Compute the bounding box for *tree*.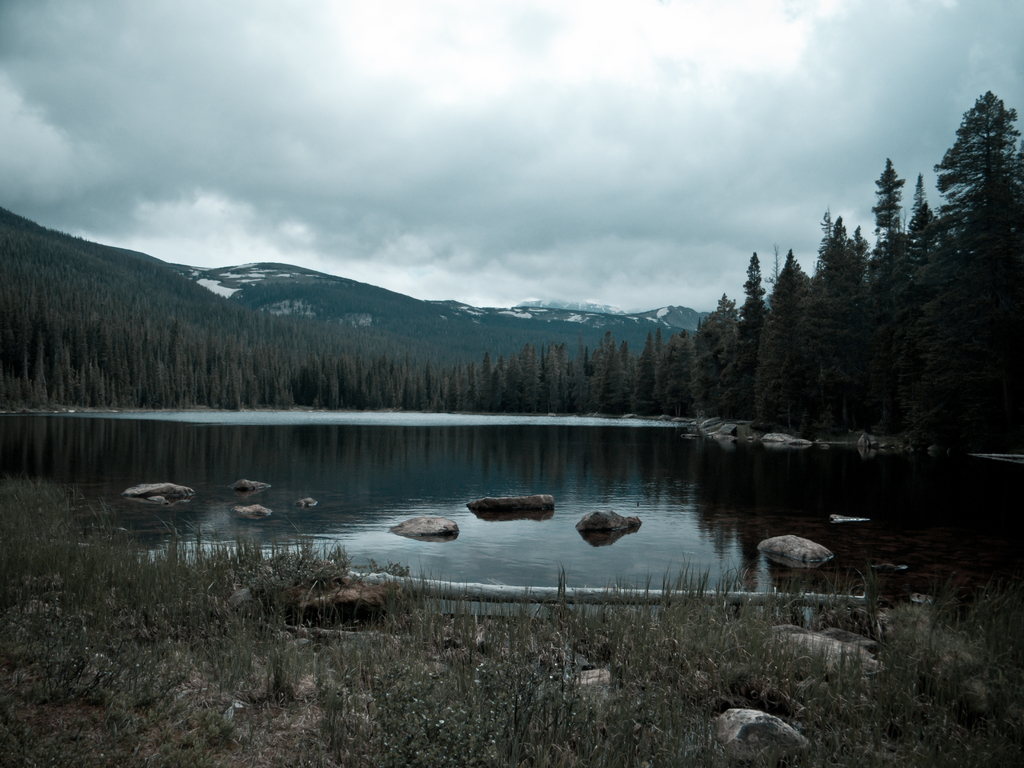
detection(906, 179, 966, 424).
